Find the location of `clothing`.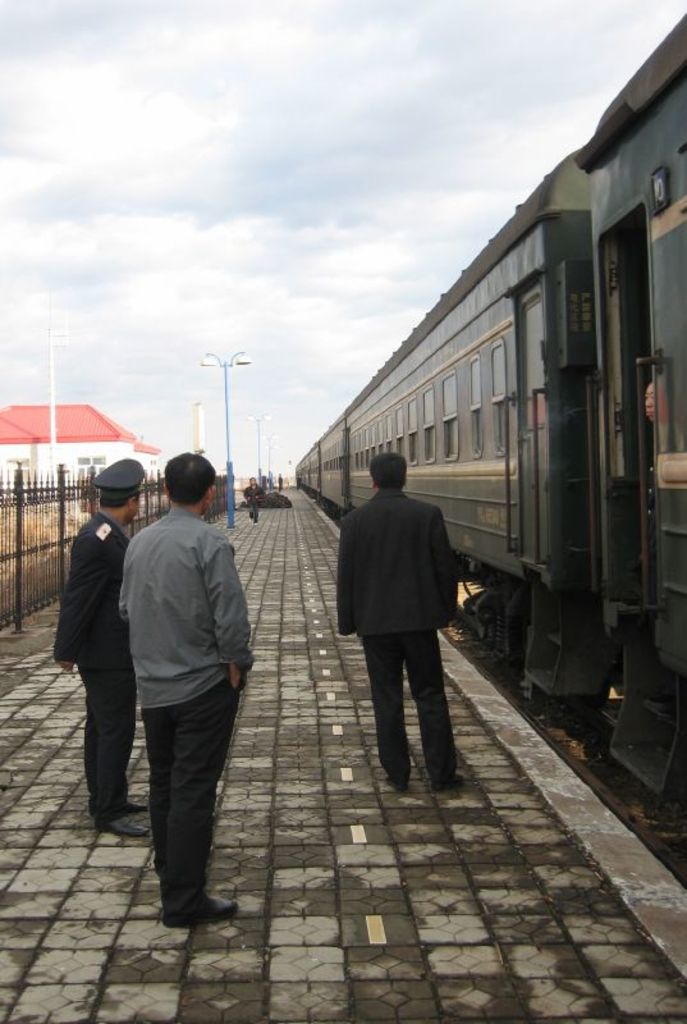
Location: BBox(109, 495, 247, 934).
